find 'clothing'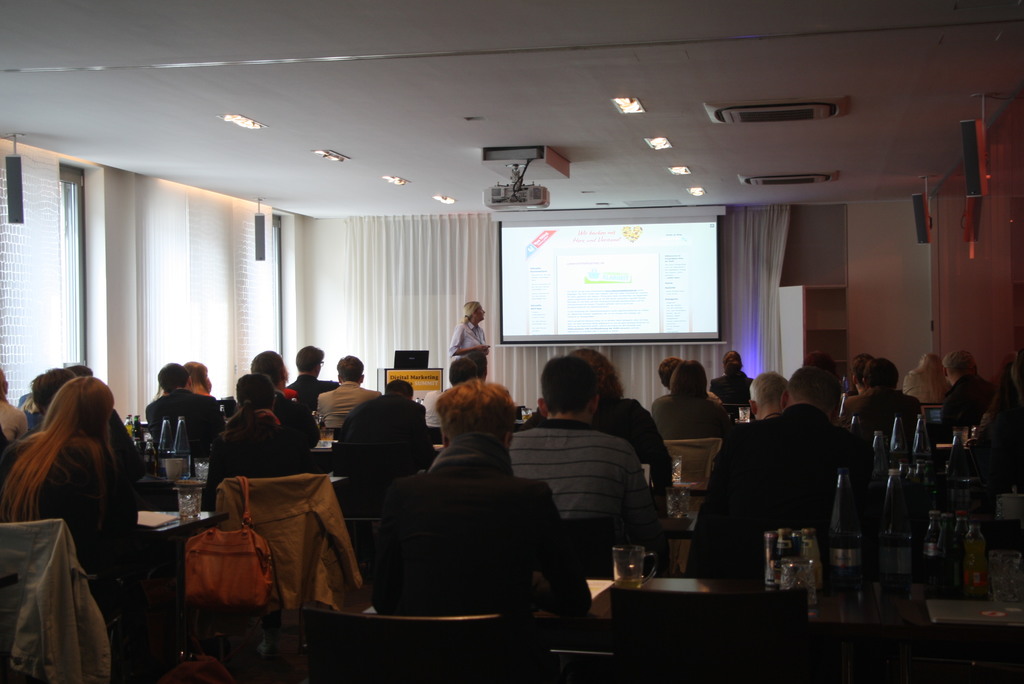
bbox(428, 384, 457, 441)
